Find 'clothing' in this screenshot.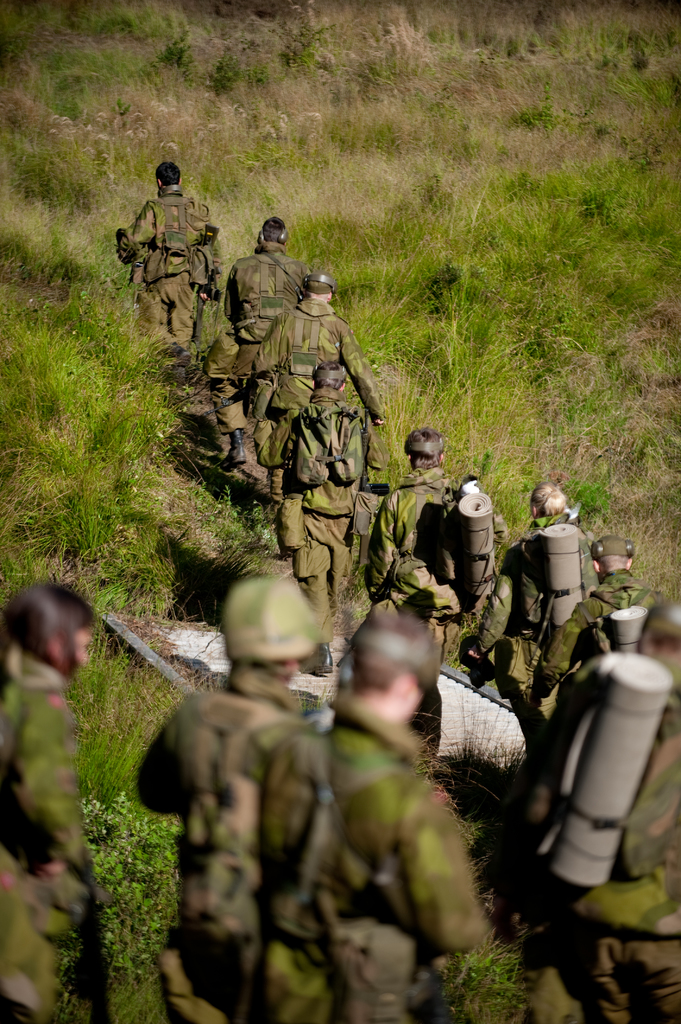
The bounding box for 'clothing' is bbox=(524, 566, 652, 708).
